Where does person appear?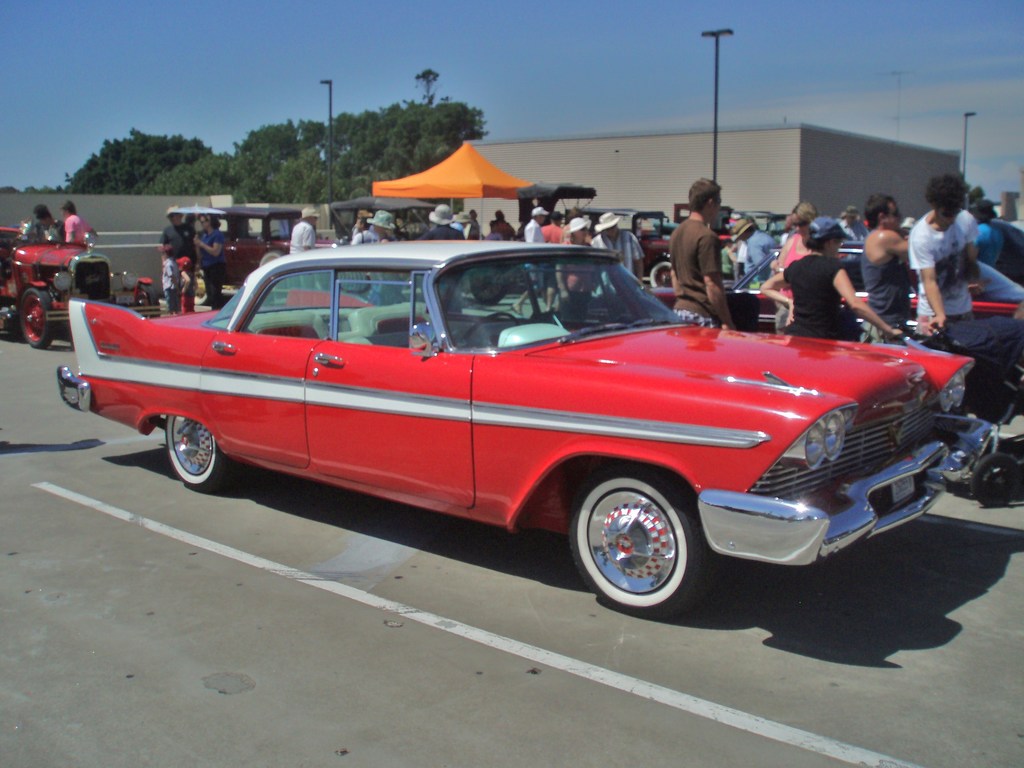
Appears at (920, 291, 1023, 403).
